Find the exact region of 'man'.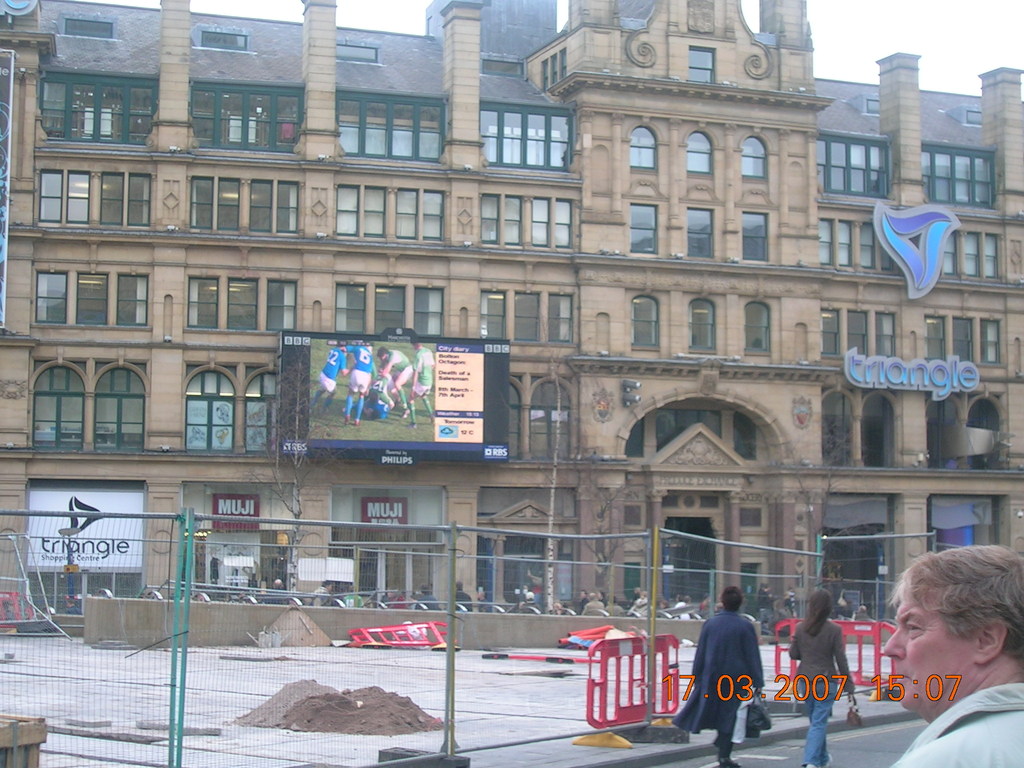
Exact region: x1=454 y1=581 x2=471 y2=613.
